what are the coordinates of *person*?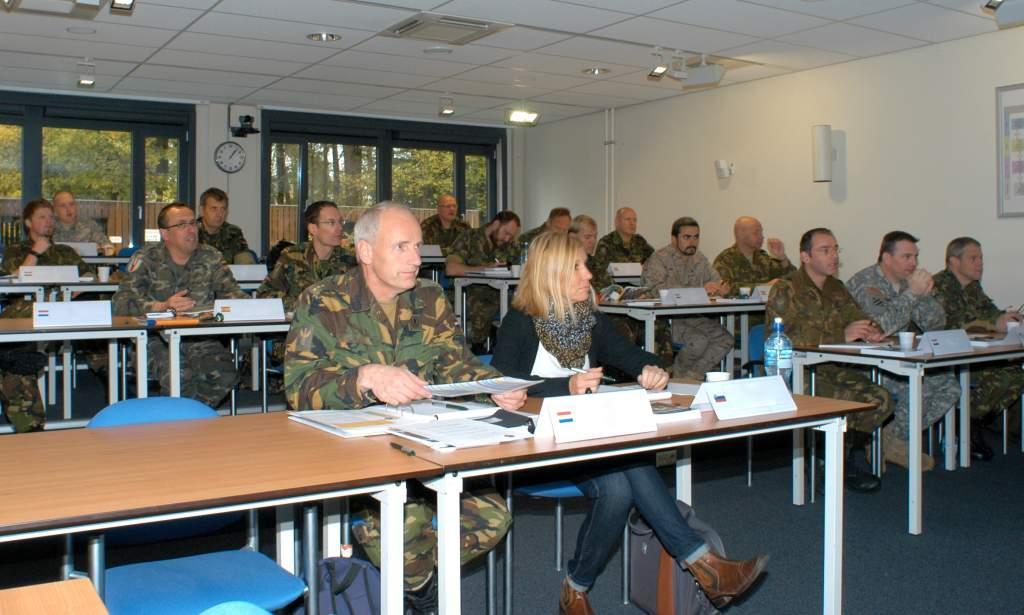
box=[489, 231, 767, 614].
